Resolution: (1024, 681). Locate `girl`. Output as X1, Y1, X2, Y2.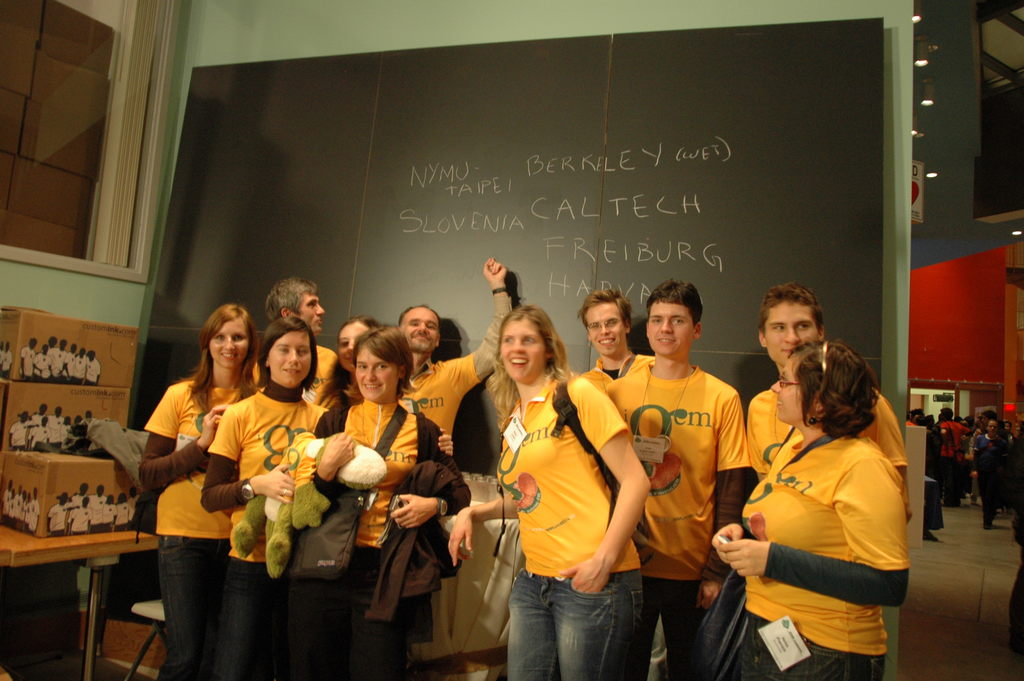
447, 300, 655, 680.
